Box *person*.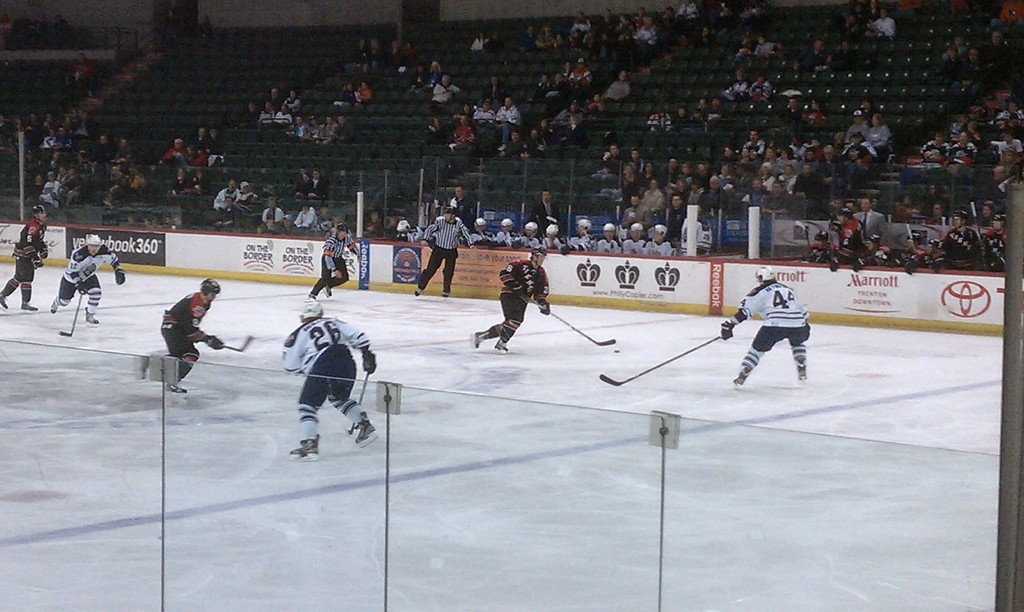
(309,221,367,298).
